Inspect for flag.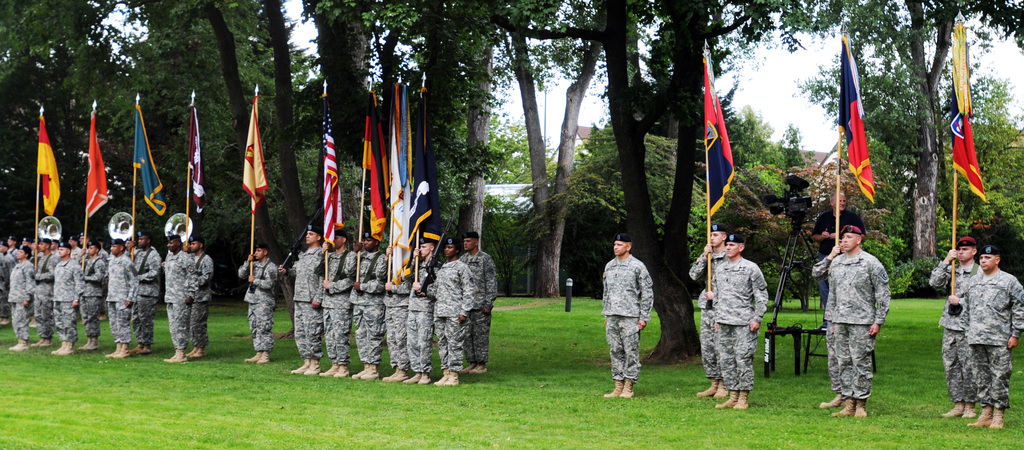
Inspection: [x1=371, y1=83, x2=414, y2=278].
